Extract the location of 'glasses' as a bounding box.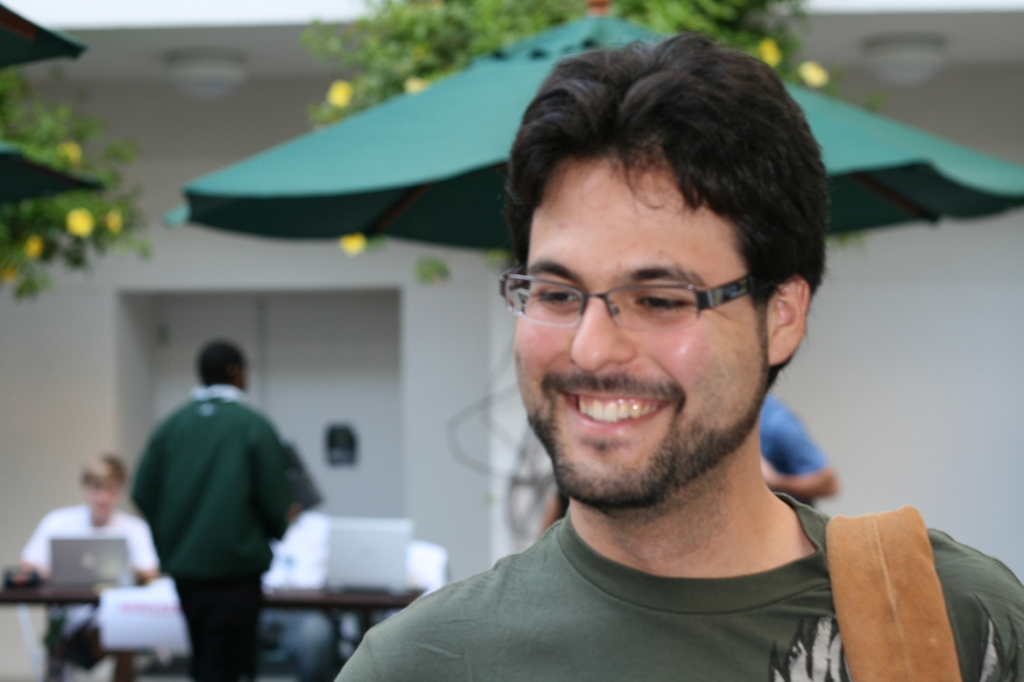
498,253,786,345.
